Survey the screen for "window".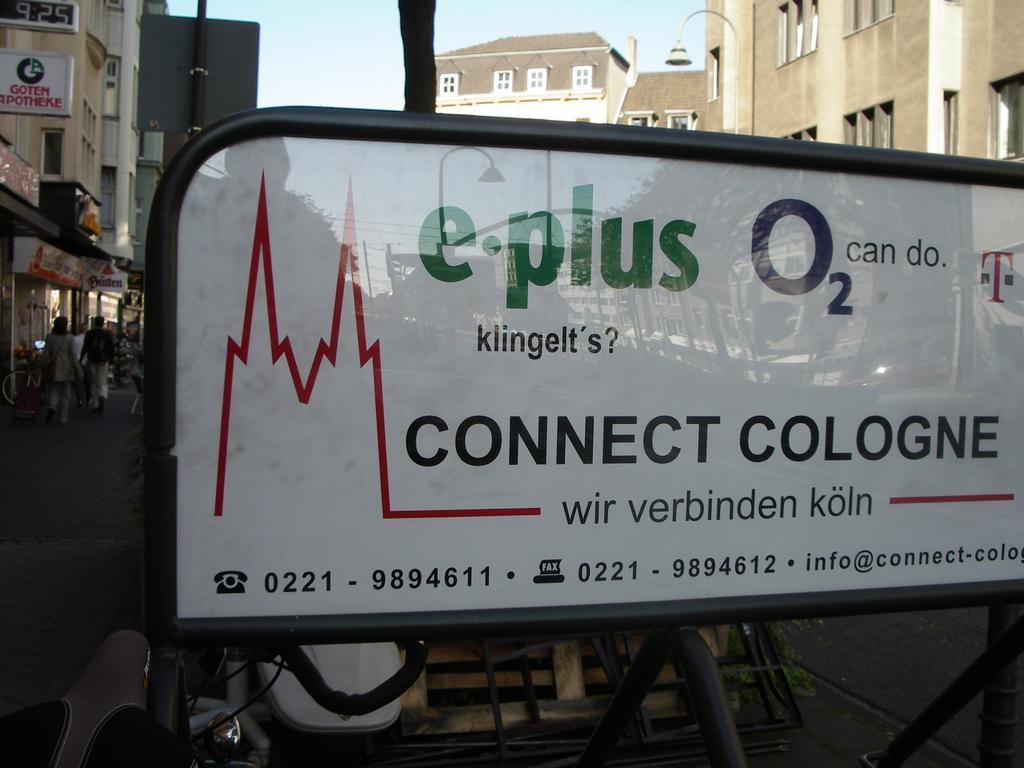
Survey found: {"x1": 96, "y1": 163, "x2": 121, "y2": 237}.
